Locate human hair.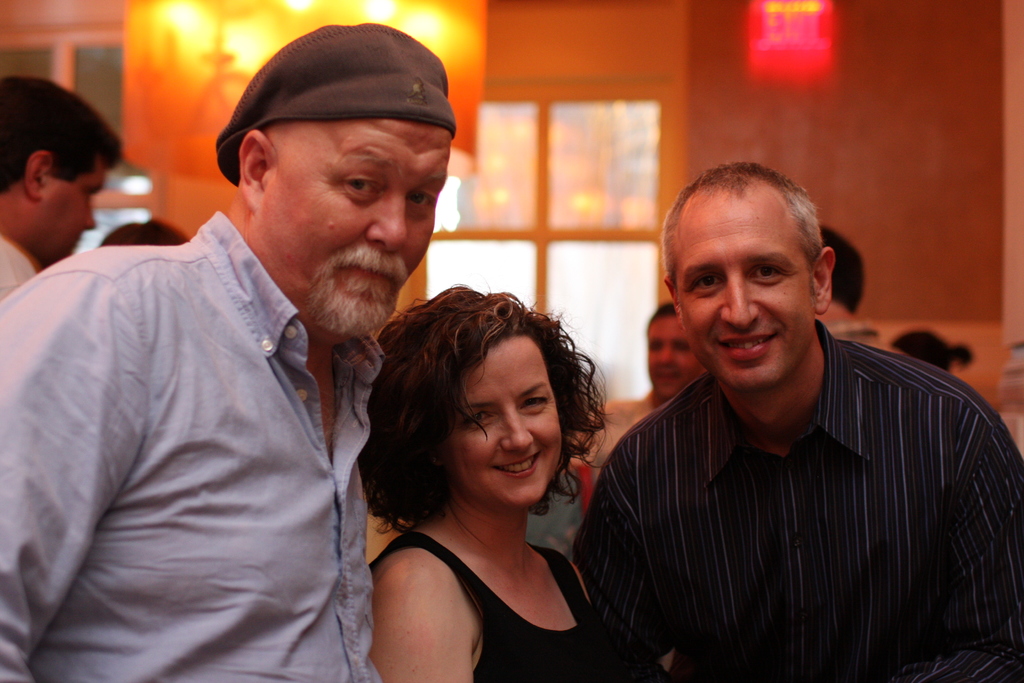
Bounding box: rect(822, 224, 866, 315).
